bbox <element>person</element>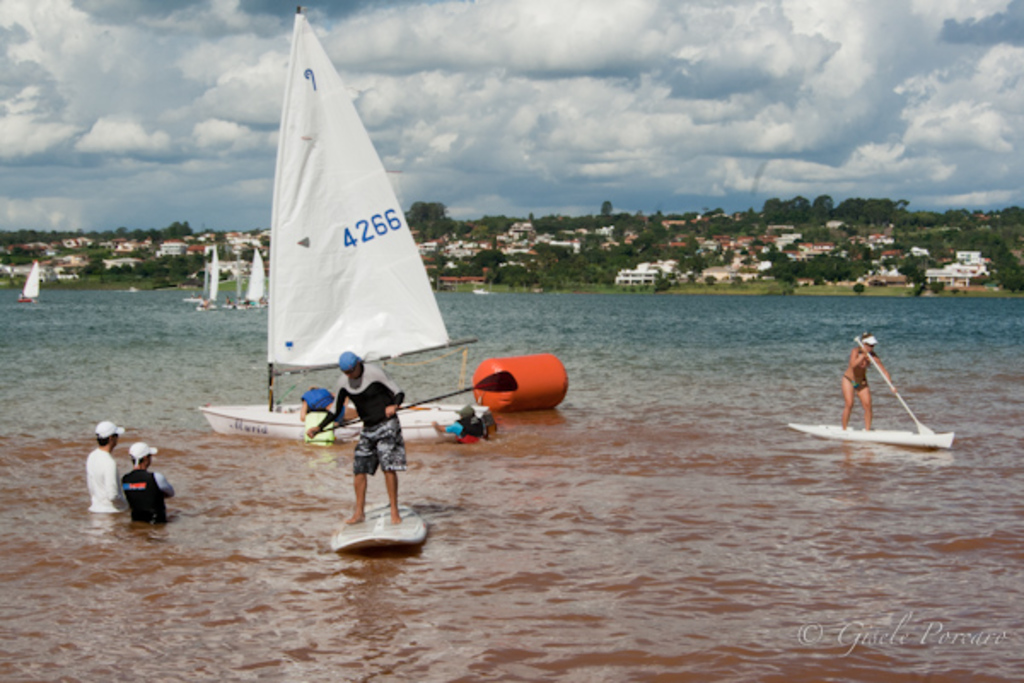
297:379:367:427
